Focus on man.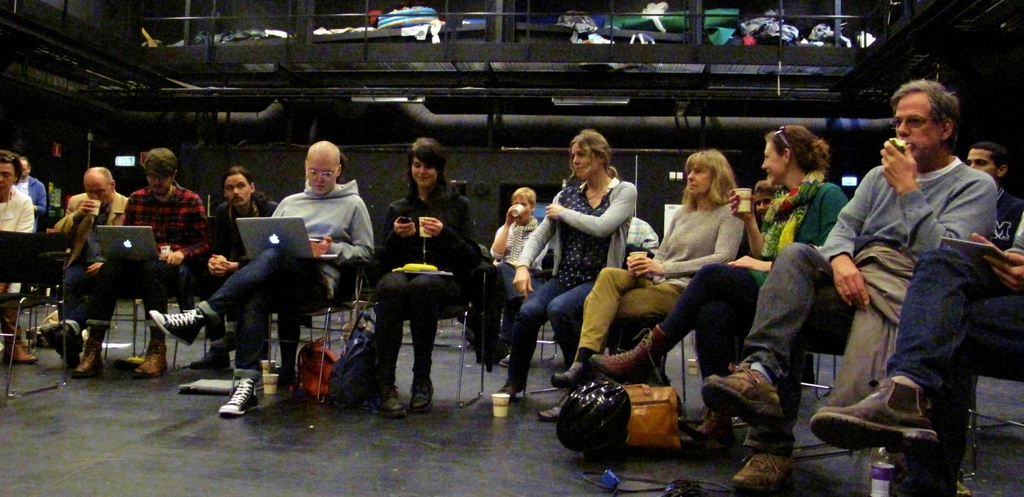
Focused at 65:142:214:382.
